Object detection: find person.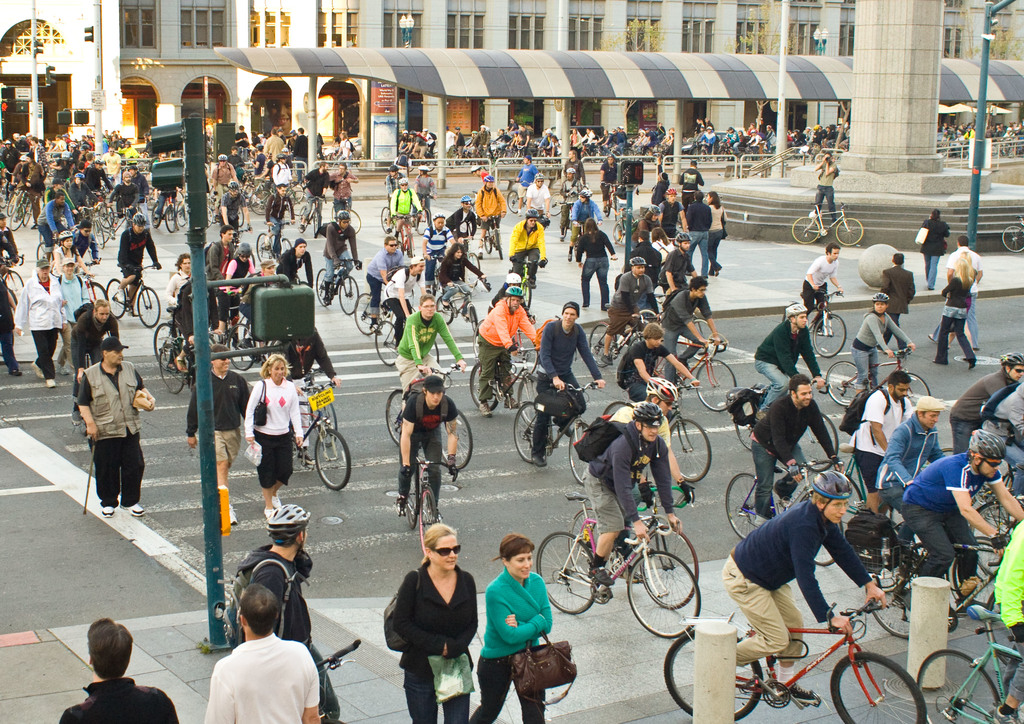
region(250, 505, 342, 721).
